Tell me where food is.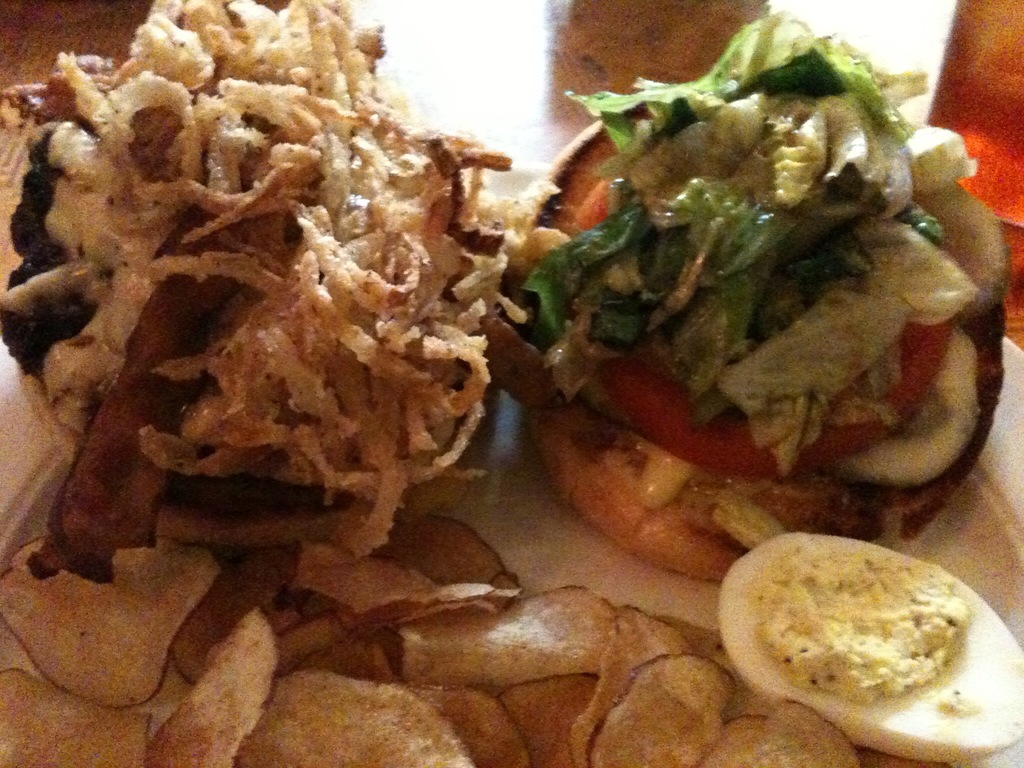
food is at [0,0,605,586].
